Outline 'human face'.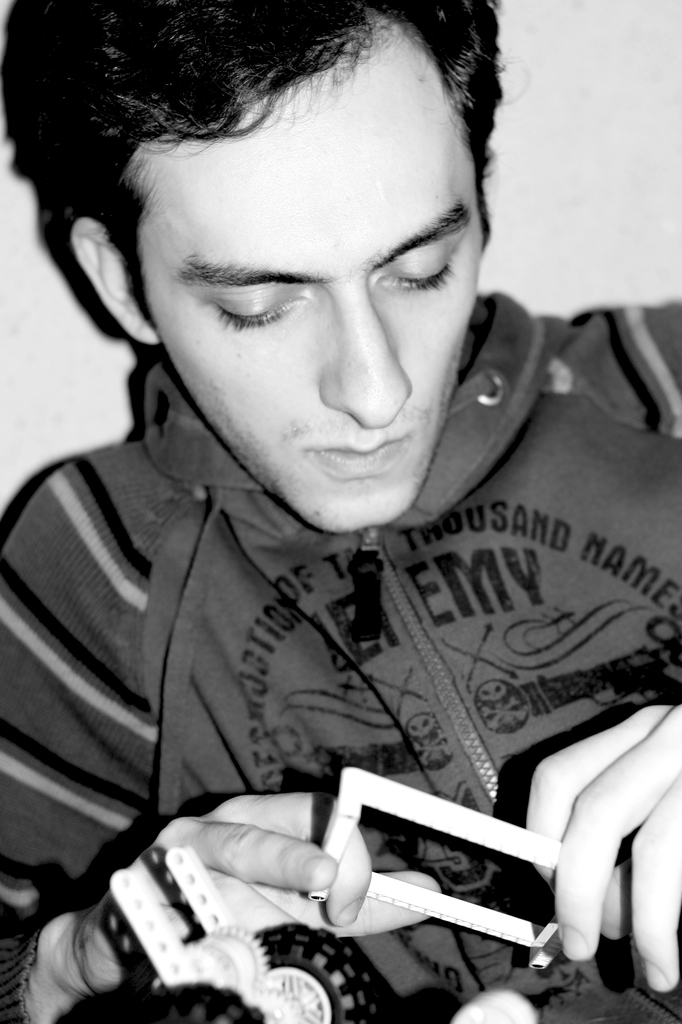
Outline: [x1=128, y1=77, x2=493, y2=537].
